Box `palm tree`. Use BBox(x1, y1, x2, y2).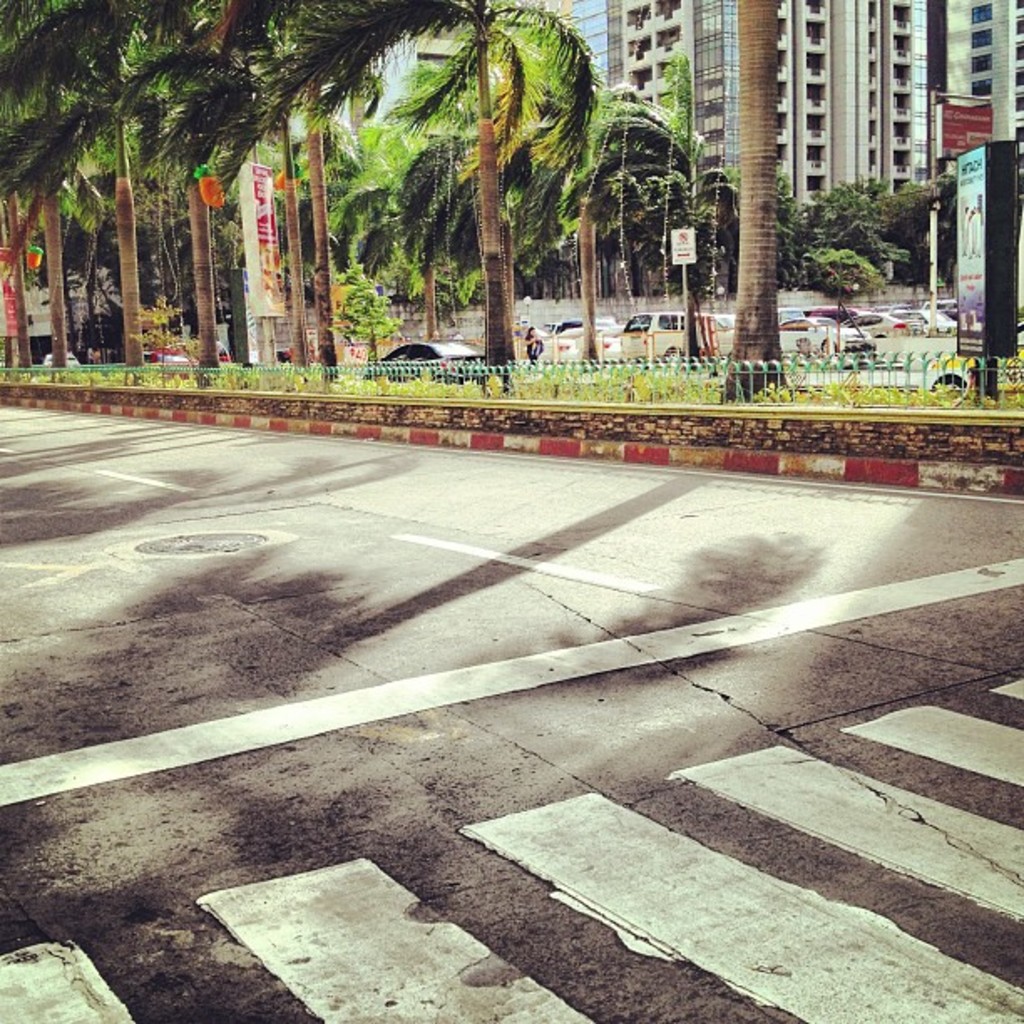
BBox(383, 22, 586, 361).
